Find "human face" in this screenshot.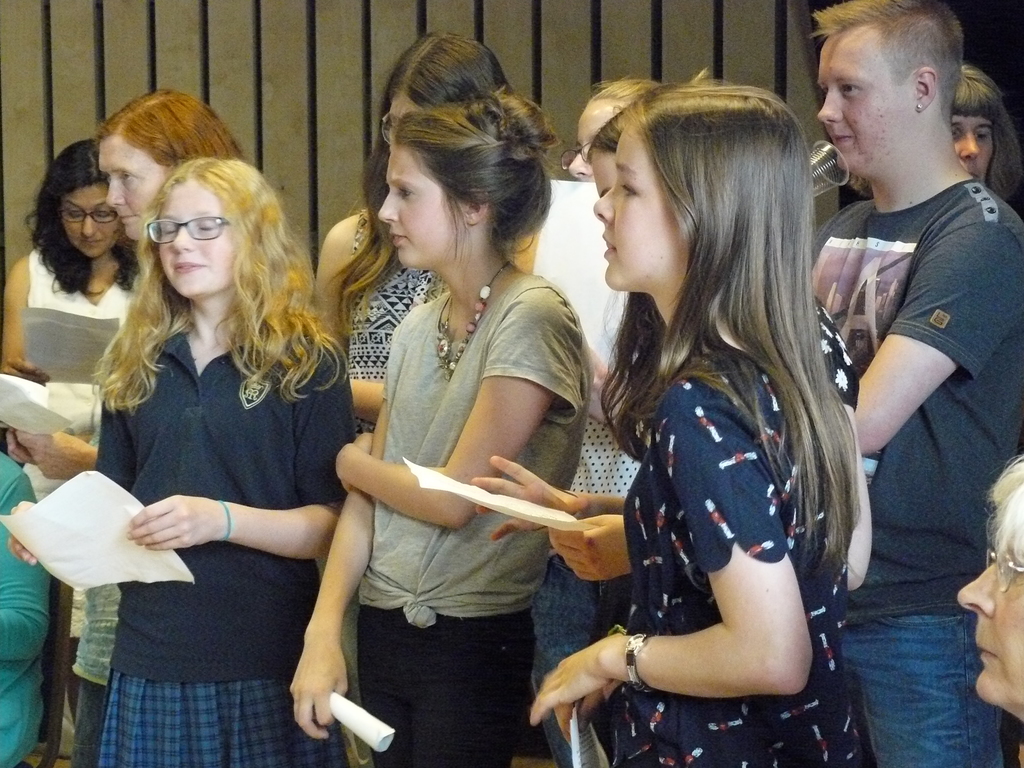
The bounding box for "human face" is [x1=956, y1=547, x2=1023, y2=706].
